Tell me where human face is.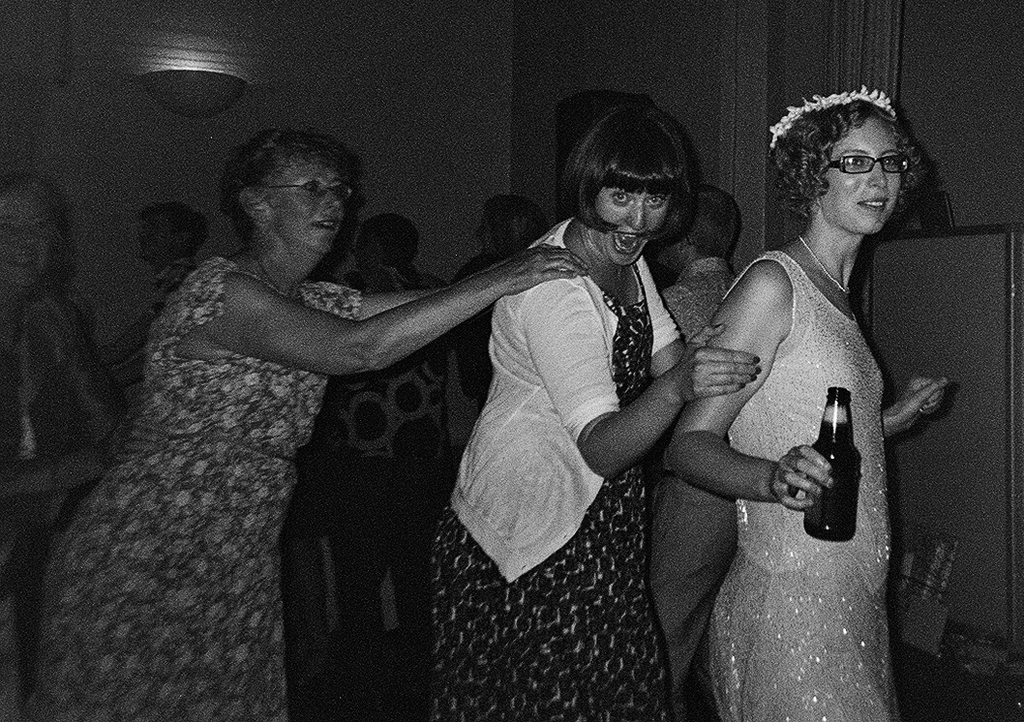
human face is at [left=599, top=191, right=670, bottom=269].
